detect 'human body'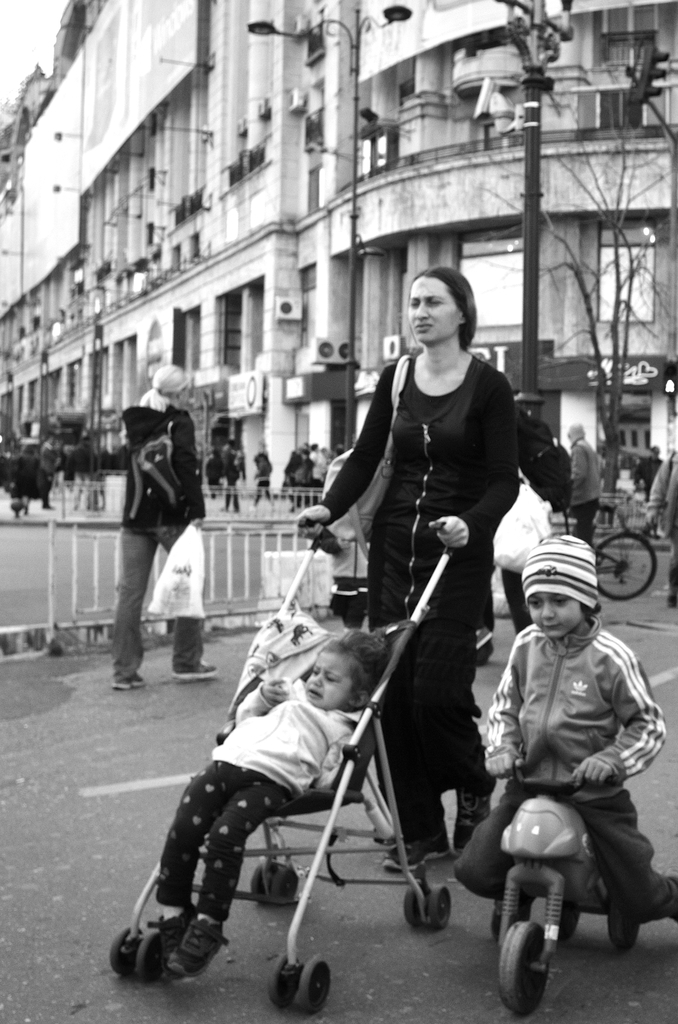
[643,454,677,604]
